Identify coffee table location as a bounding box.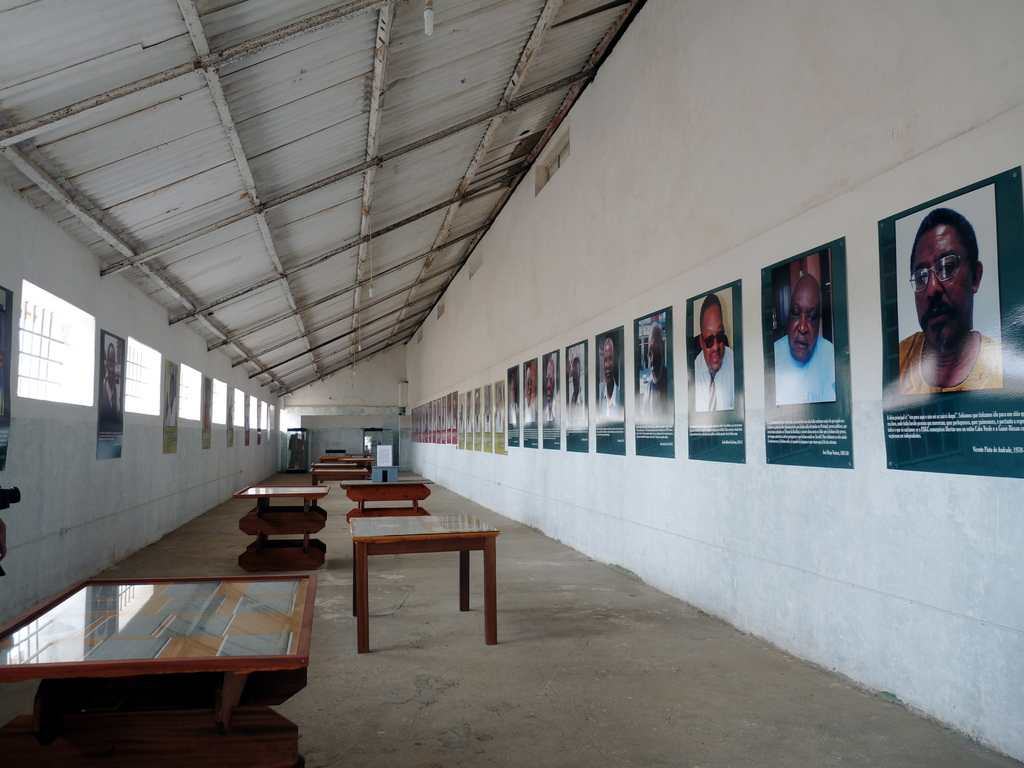
select_region(319, 485, 505, 653).
